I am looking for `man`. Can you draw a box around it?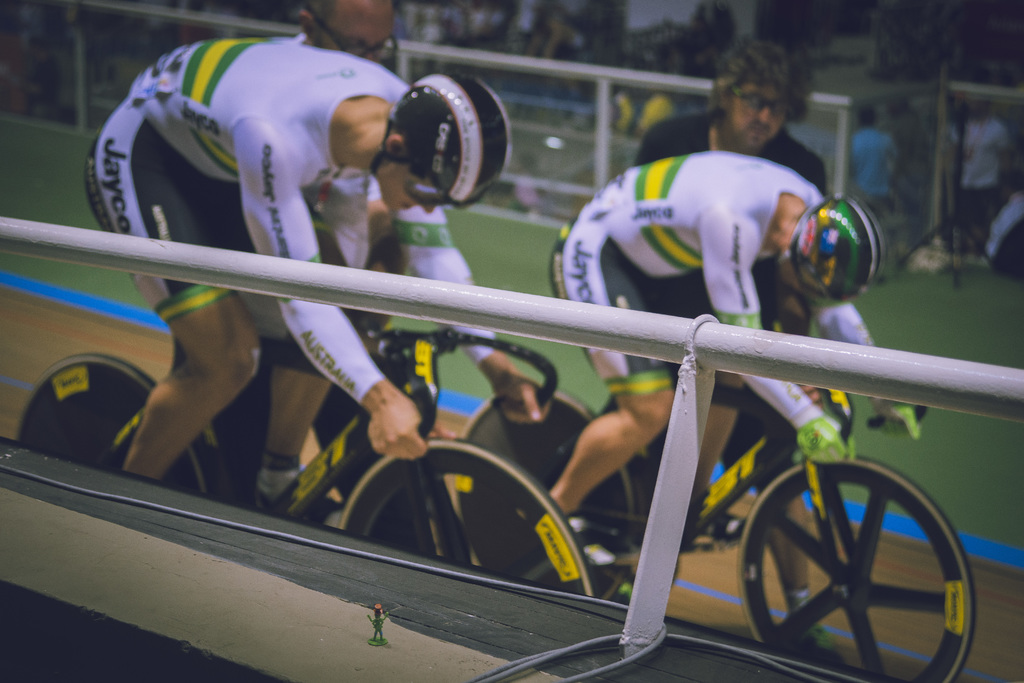
Sure, the bounding box is (x1=545, y1=125, x2=950, y2=514).
